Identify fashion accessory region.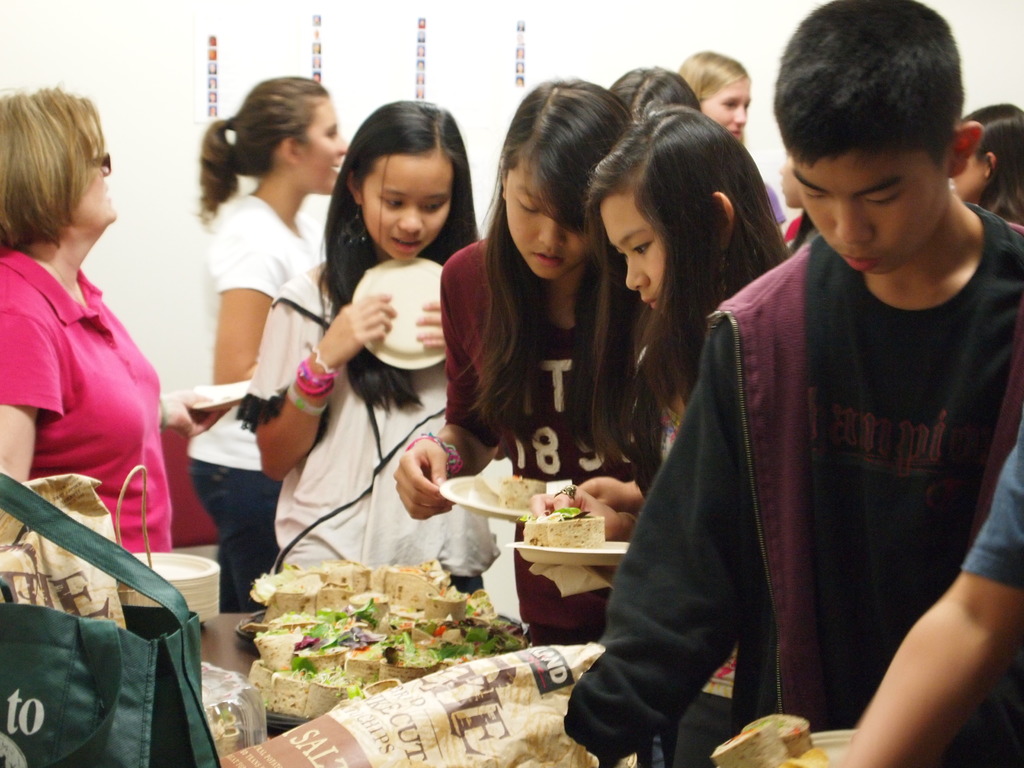
Region: locate(38, 254, 83, 305).
